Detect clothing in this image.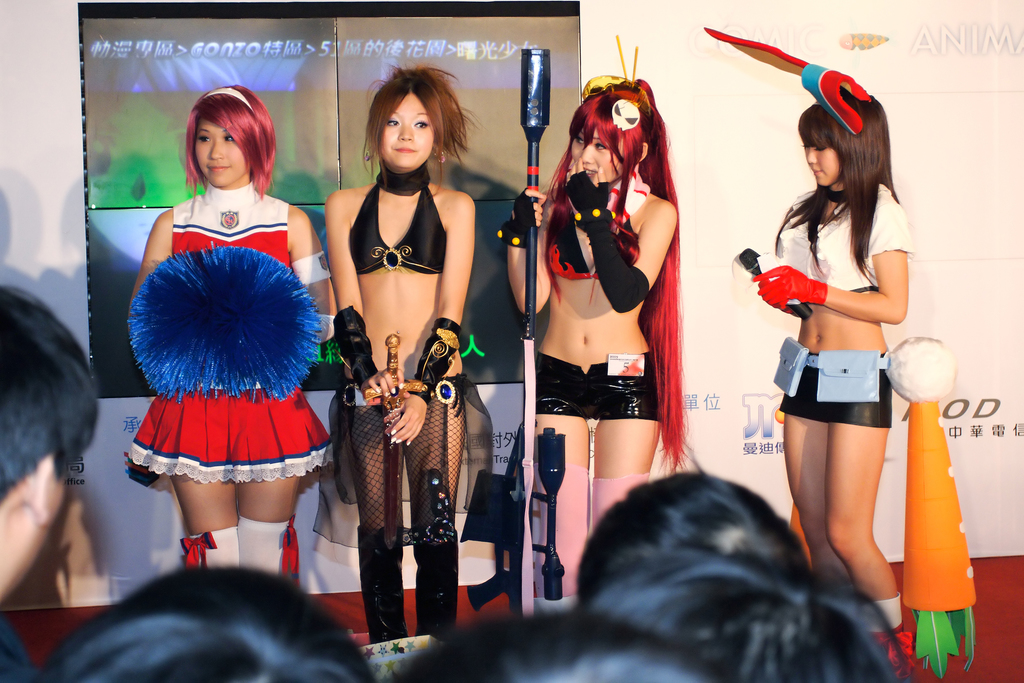
Detection: <box>543,185,635,287</box>.
